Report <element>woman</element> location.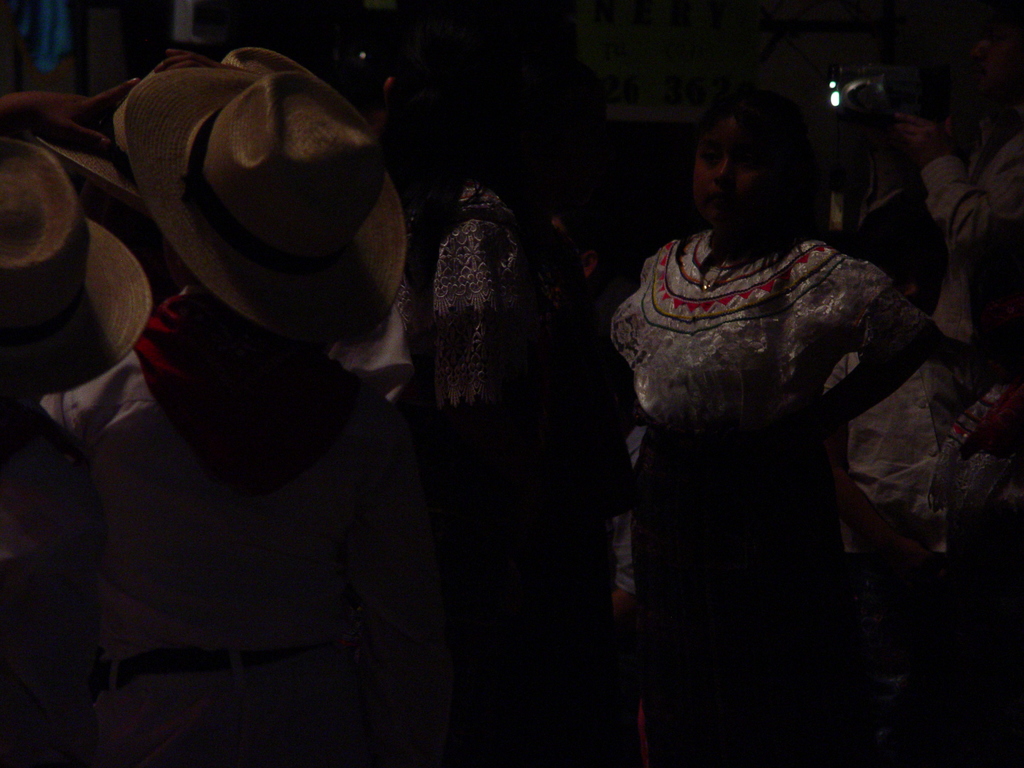
Report: [left=584, top=60, right=948, bottom=746].
